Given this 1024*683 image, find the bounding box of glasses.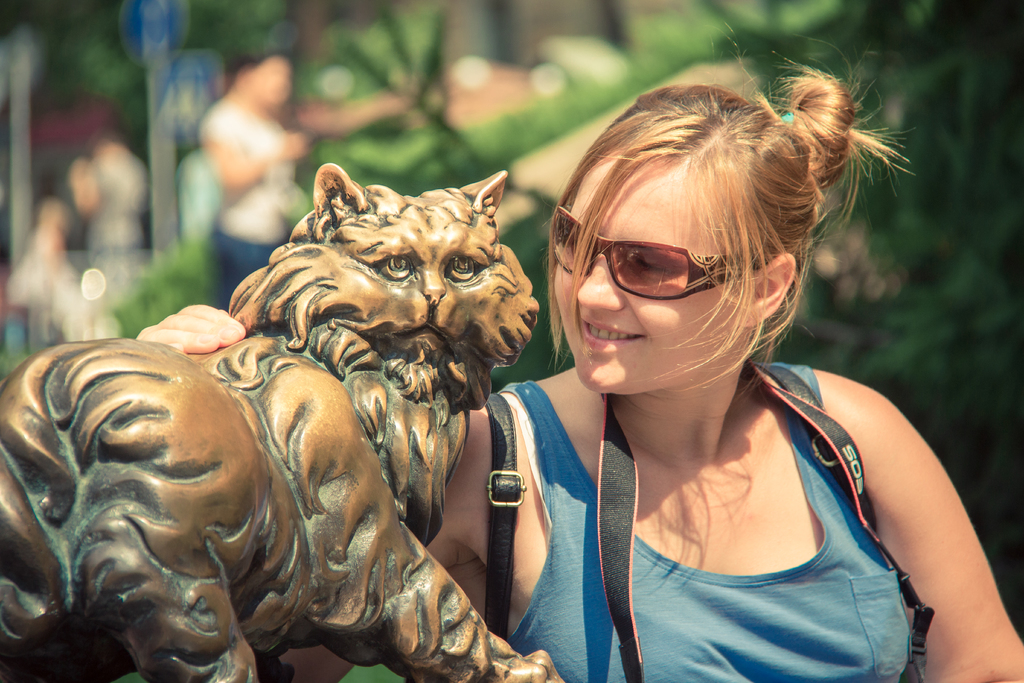
bbox=[567, 227, 776, 318].
